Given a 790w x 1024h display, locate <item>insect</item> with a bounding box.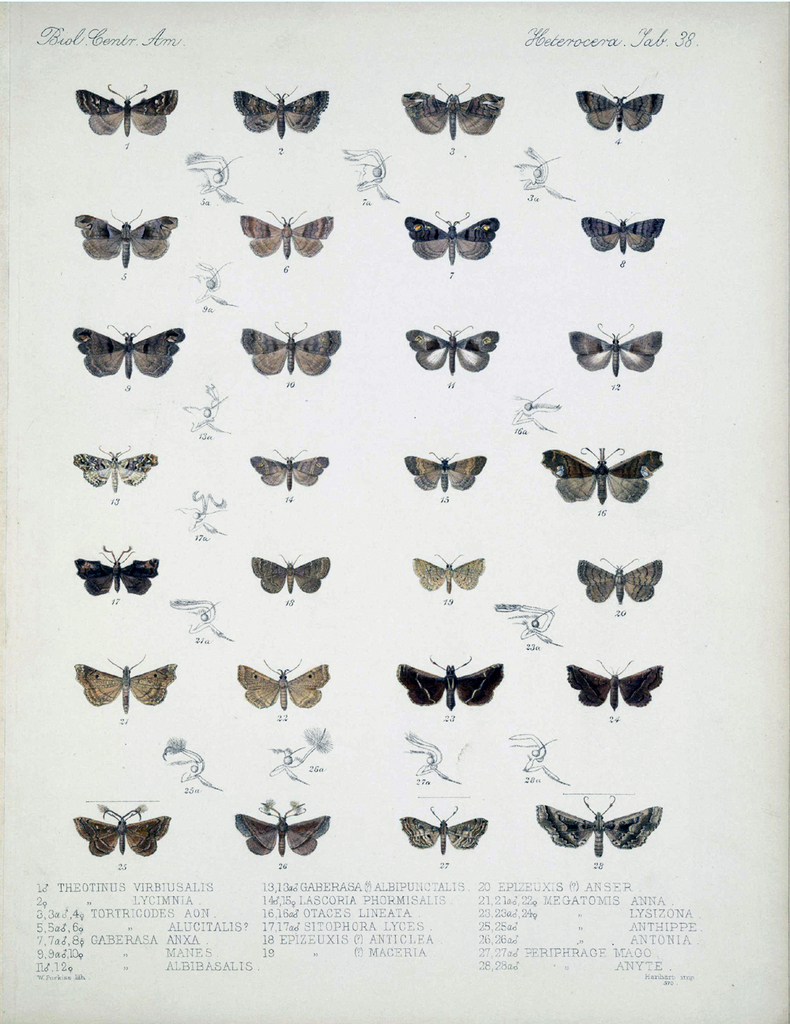
Located: BBox(76, 653, 178, 708).
